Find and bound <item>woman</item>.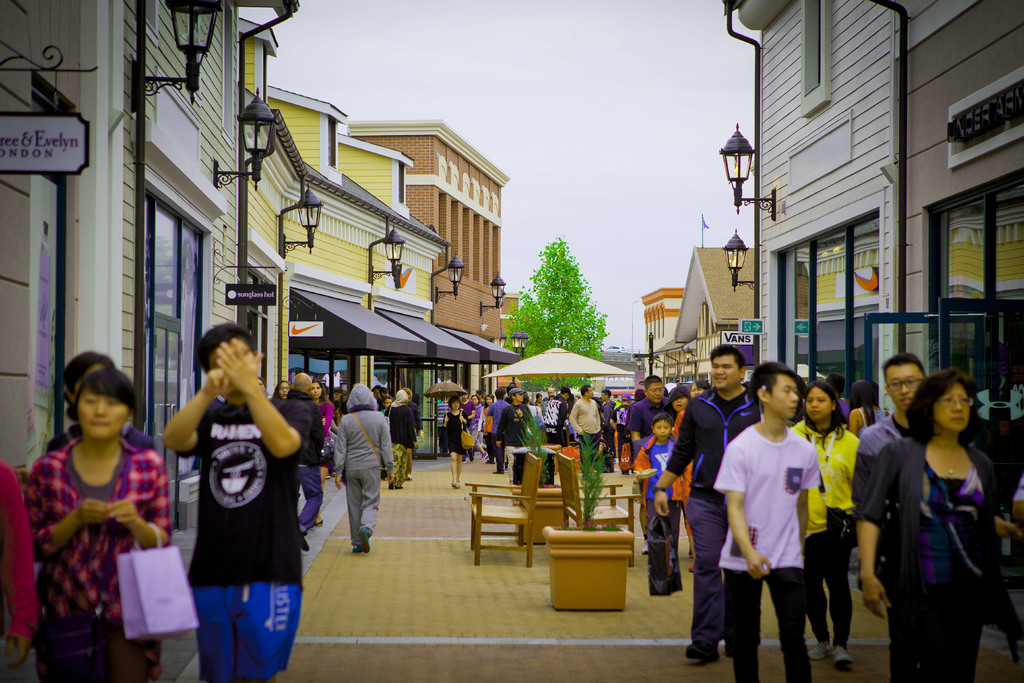
Bound: {"left": 671, "top": 381, "right": 710, "bottom": 575}.
